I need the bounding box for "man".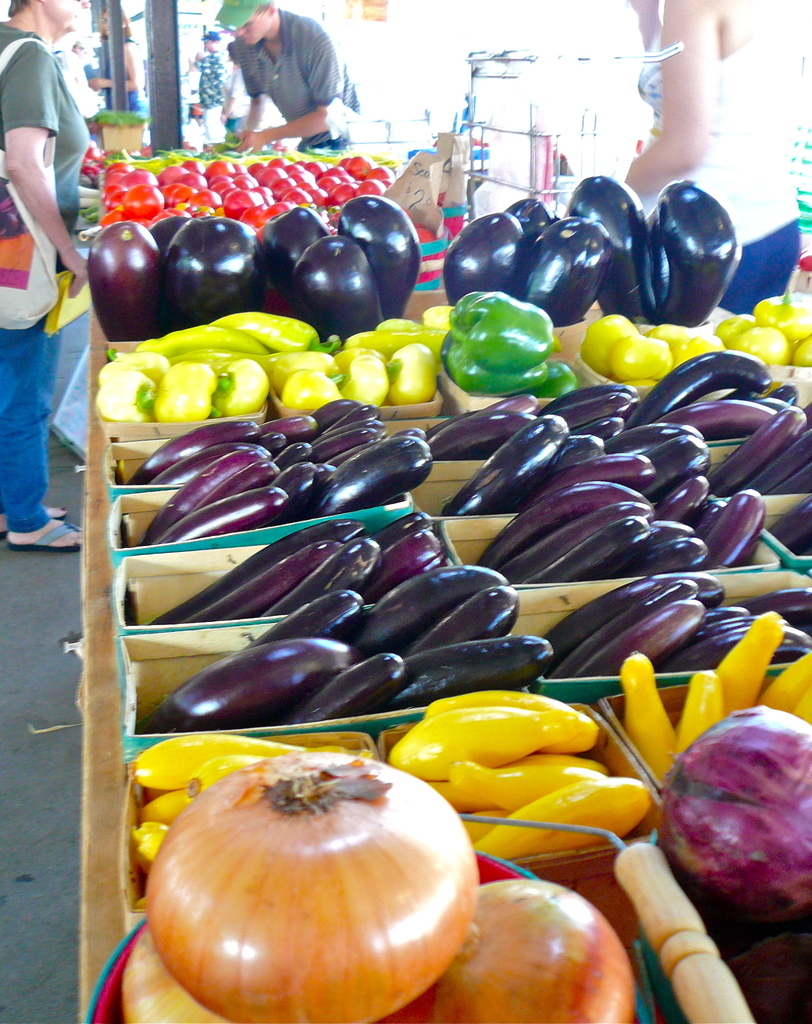
Here it is: 187 30 225 138.
